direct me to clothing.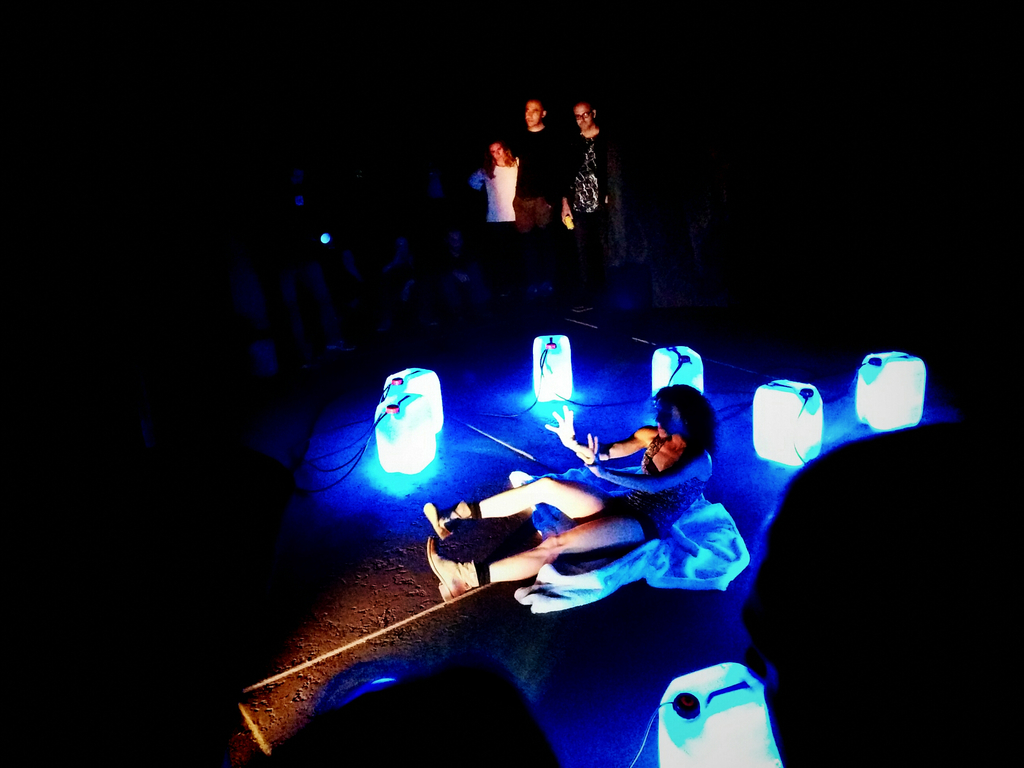
Direction: pyautogui.locateOnScreen(609, 421, 719, 536).
